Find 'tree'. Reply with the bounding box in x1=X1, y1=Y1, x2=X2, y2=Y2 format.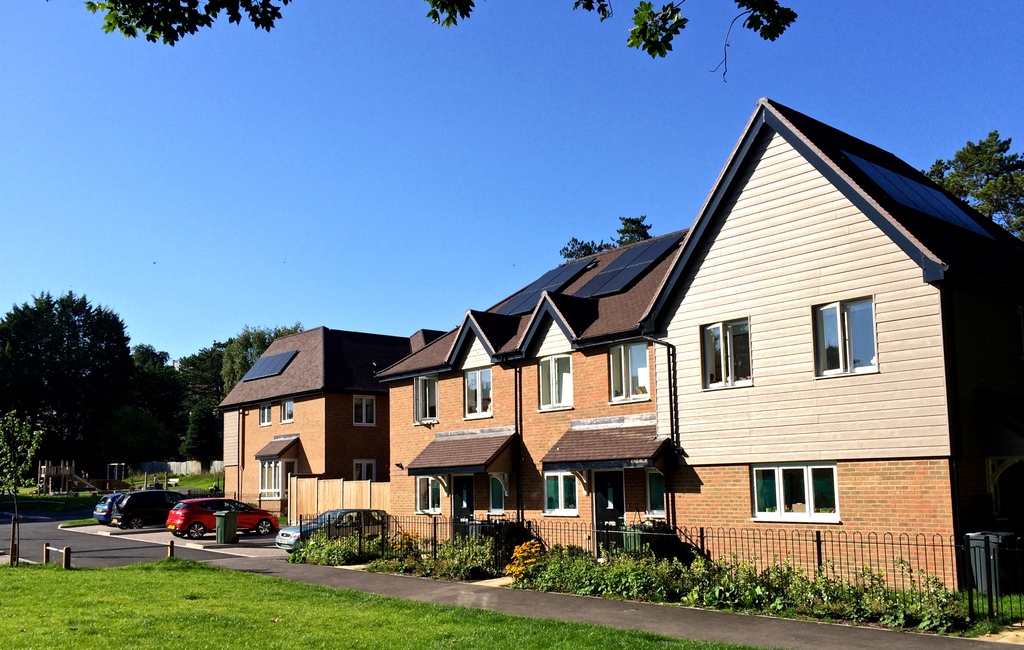
x1=173, y1=340, x2=234, y2=461.
